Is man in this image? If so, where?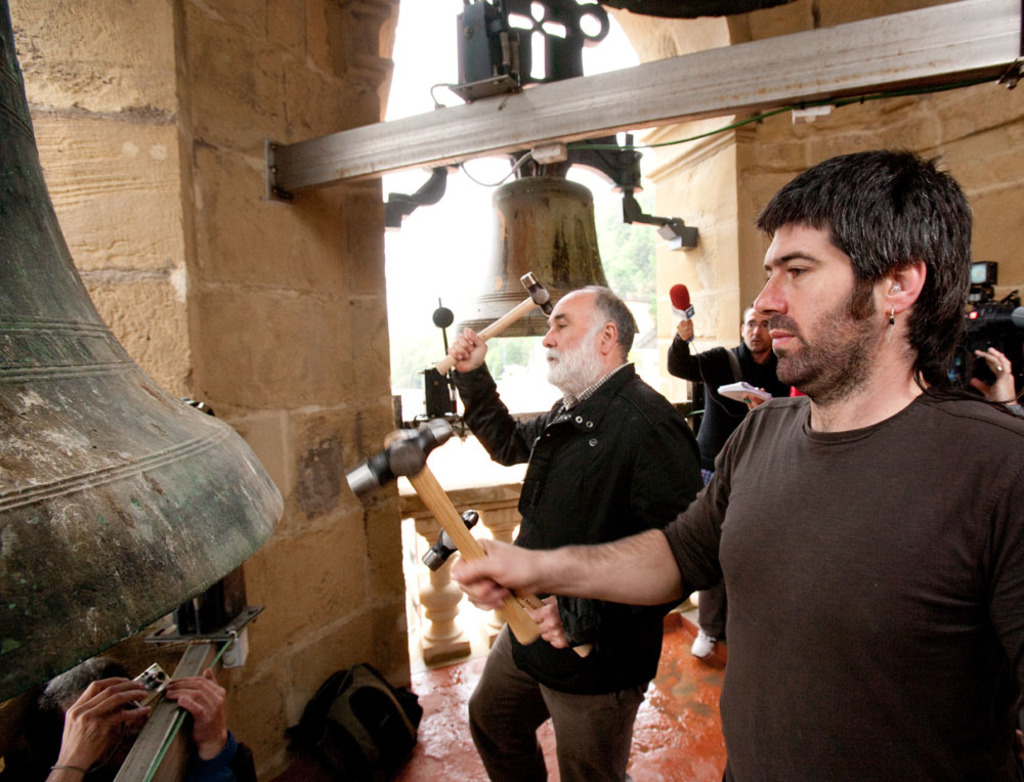
Yes, at box=[450, 155, 1023, 781].
